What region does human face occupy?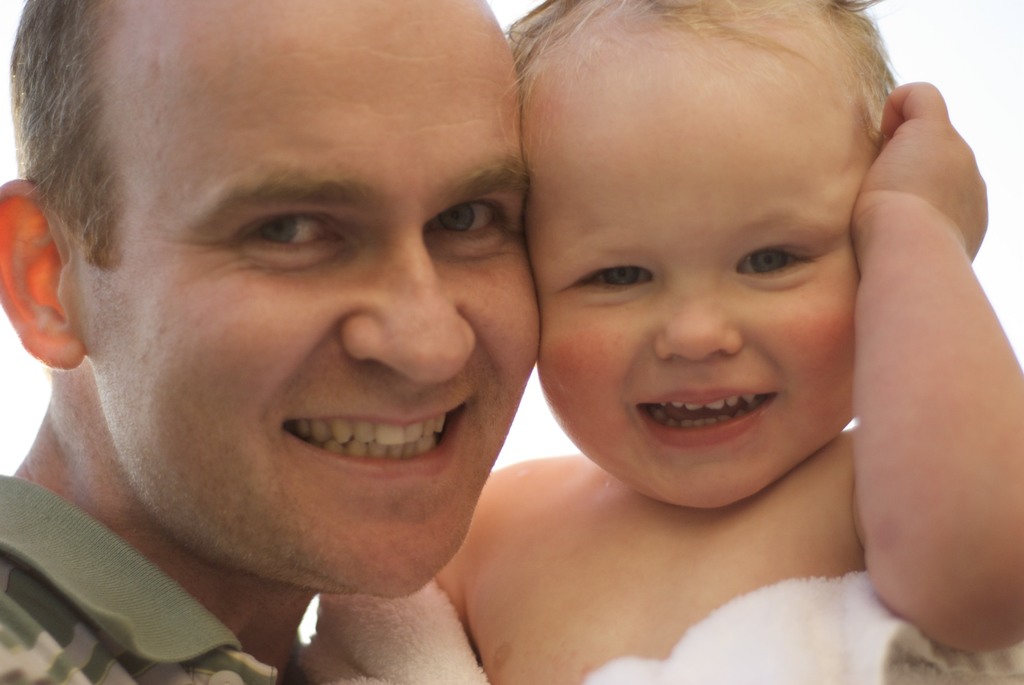
left=90, top=1, right=541, bottom=602.
